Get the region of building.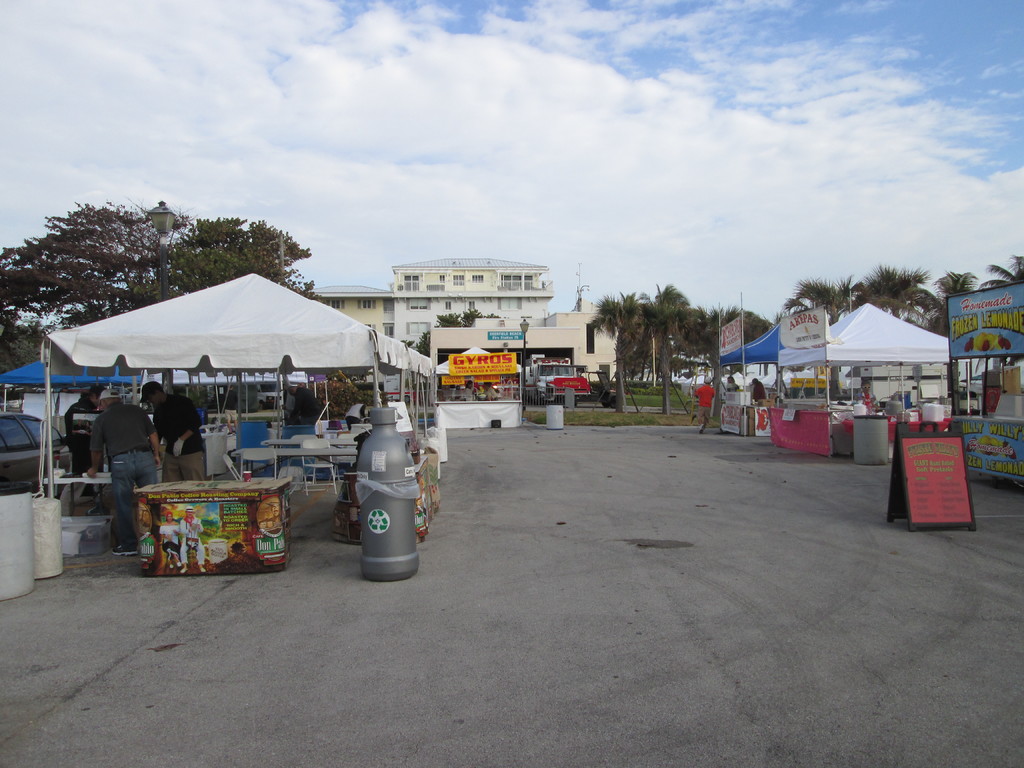
299, 250, 550, 349.
